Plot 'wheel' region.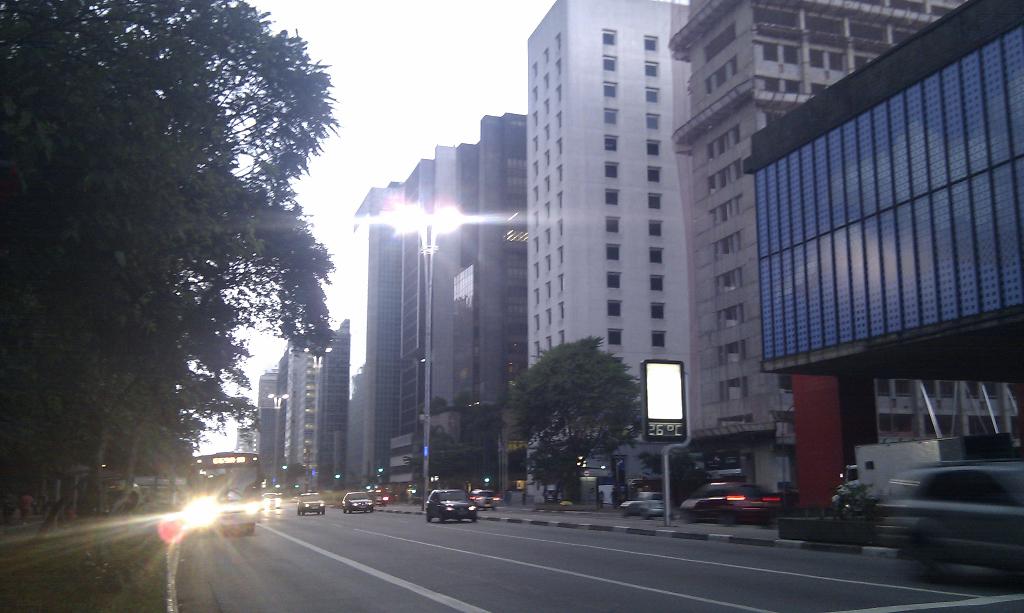
Plotted at {"left": 470, "top": 515, "right": 479, "bottom": 523}.
